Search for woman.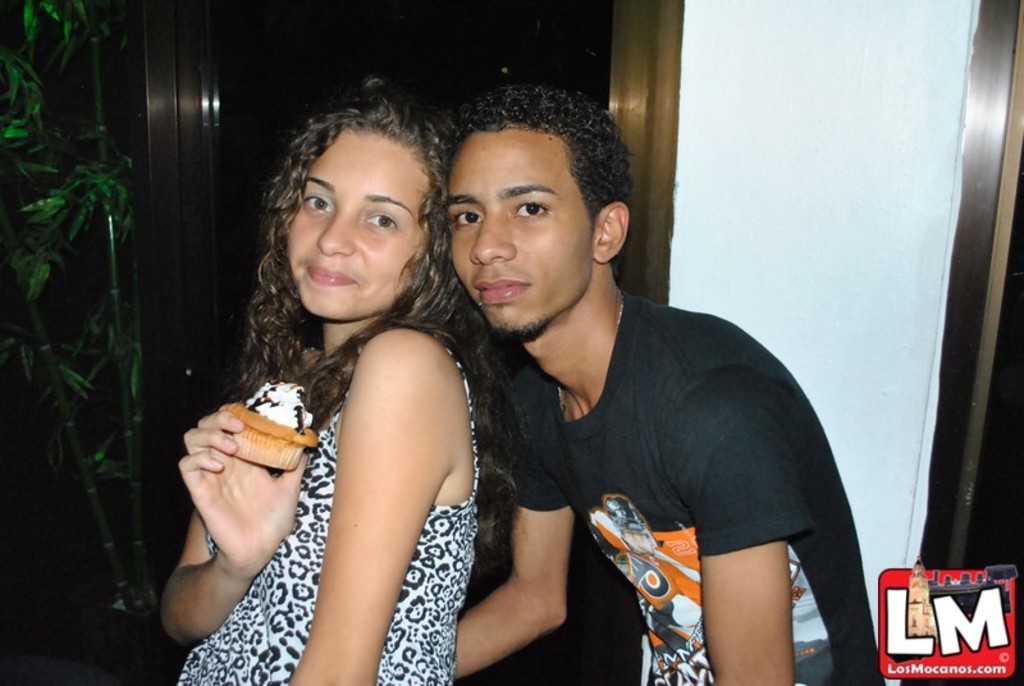
Found at crop(168, 77, 549, 678).
